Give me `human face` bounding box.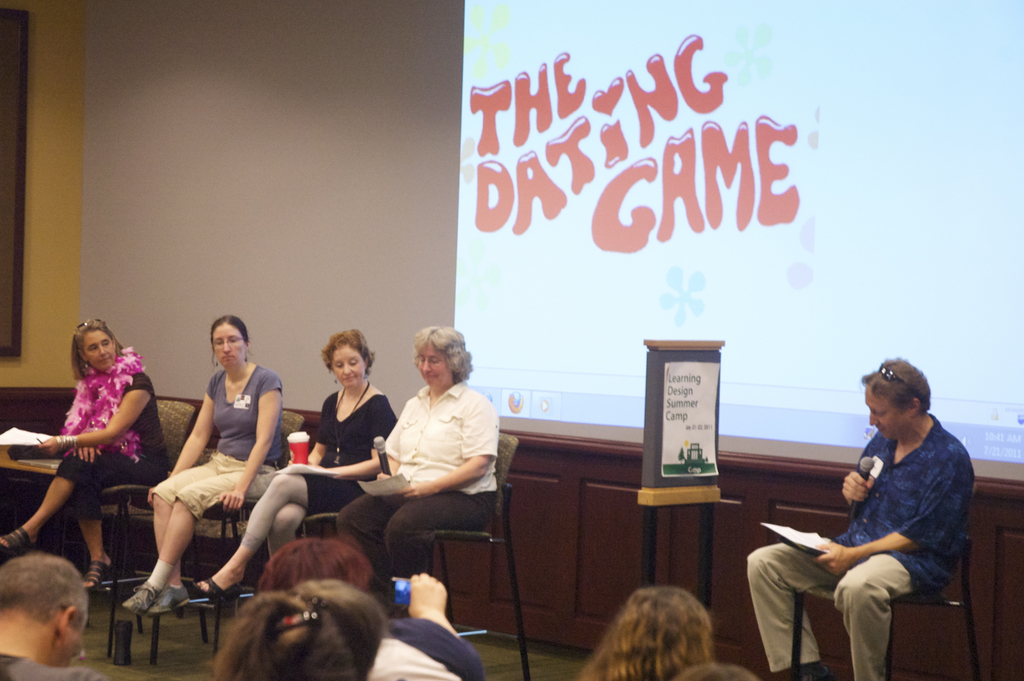
[left=330, top=347, right=368, bottom=389].
